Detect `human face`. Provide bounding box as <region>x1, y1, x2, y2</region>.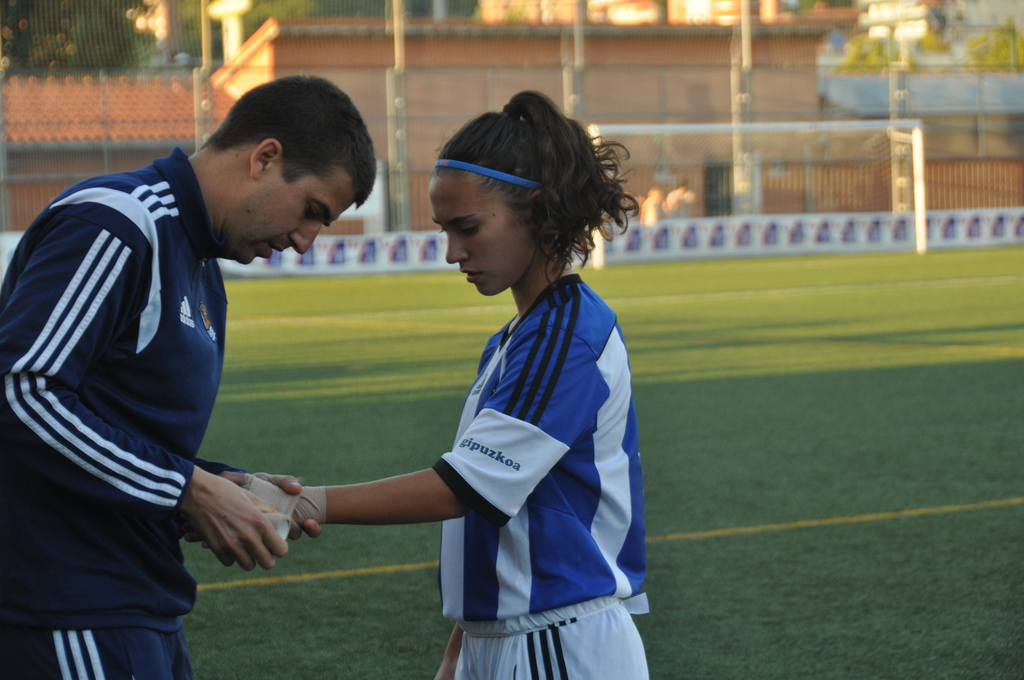
<region>428, 186, 531, 296</region>.
